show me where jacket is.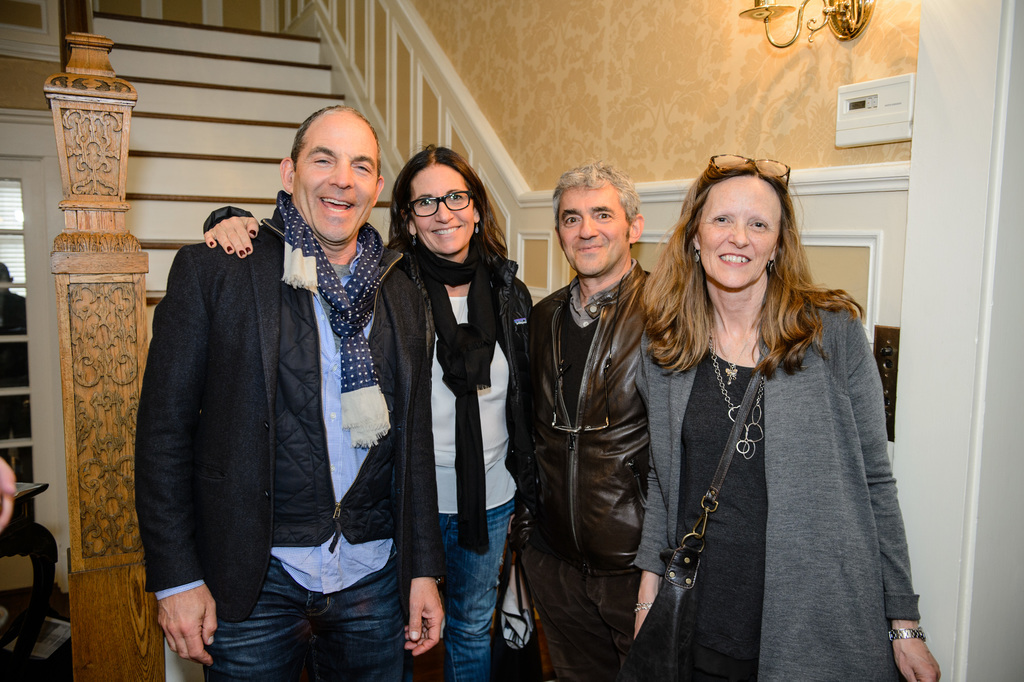
jacket is at 522/219/669/557.
